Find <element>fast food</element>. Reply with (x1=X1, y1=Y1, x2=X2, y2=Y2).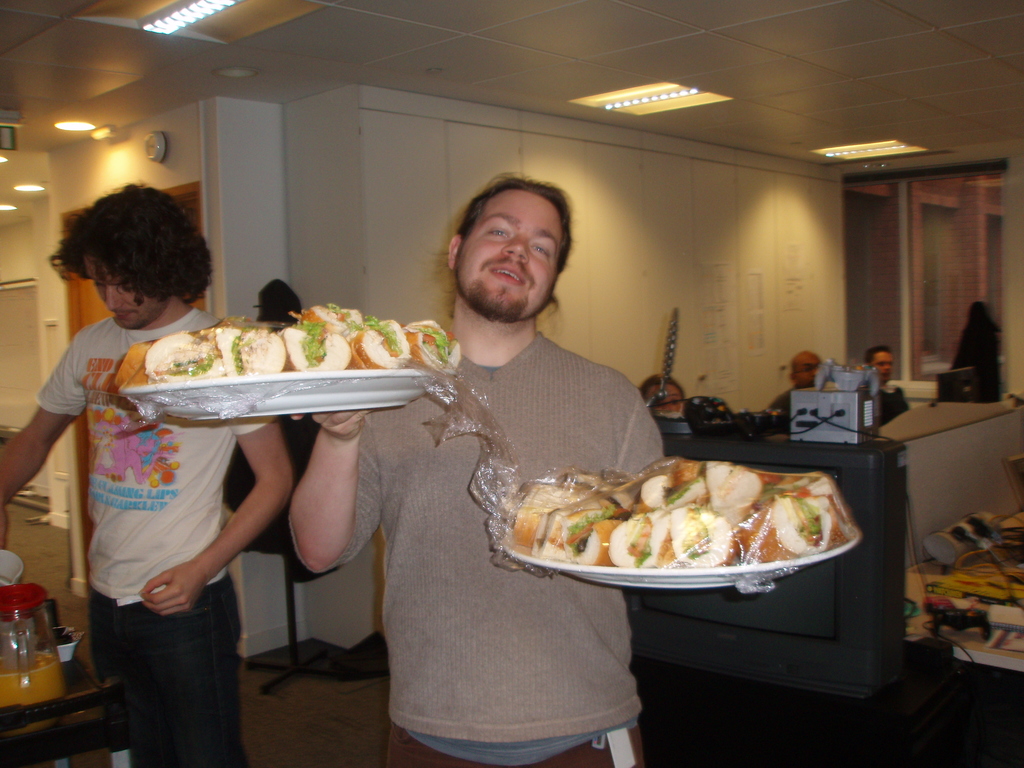
(x1=407, y1=319, x2=470, y2=374).
